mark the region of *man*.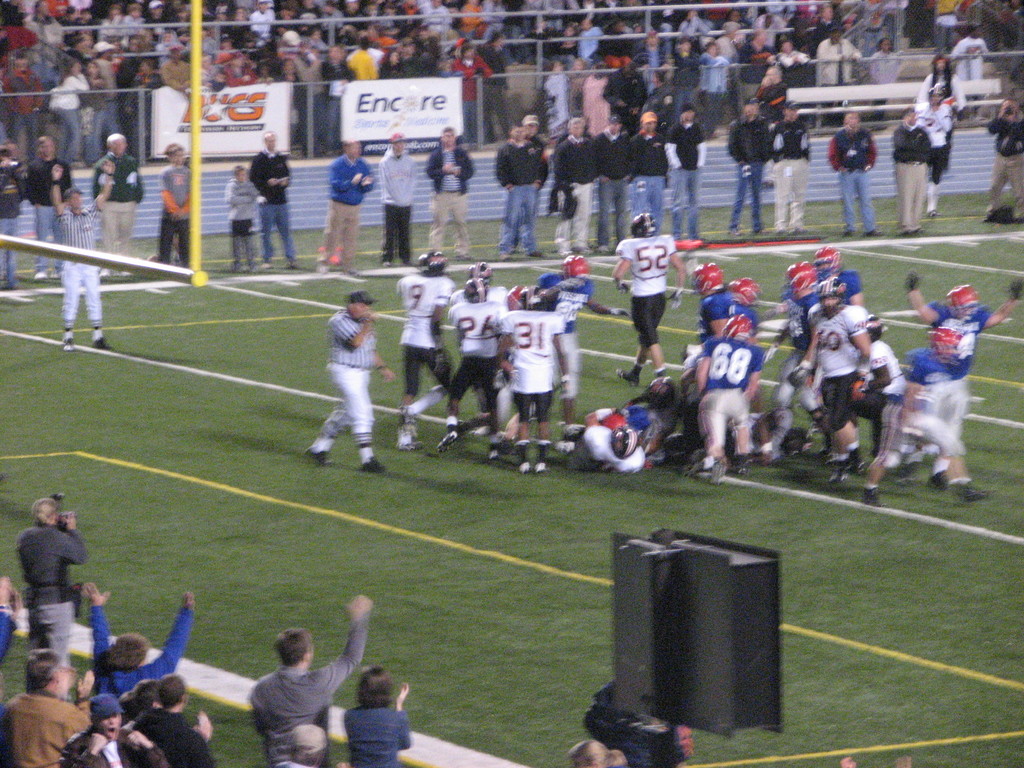
Region: pyautogui.locateOnScreen(132, 681, 210, 767).
